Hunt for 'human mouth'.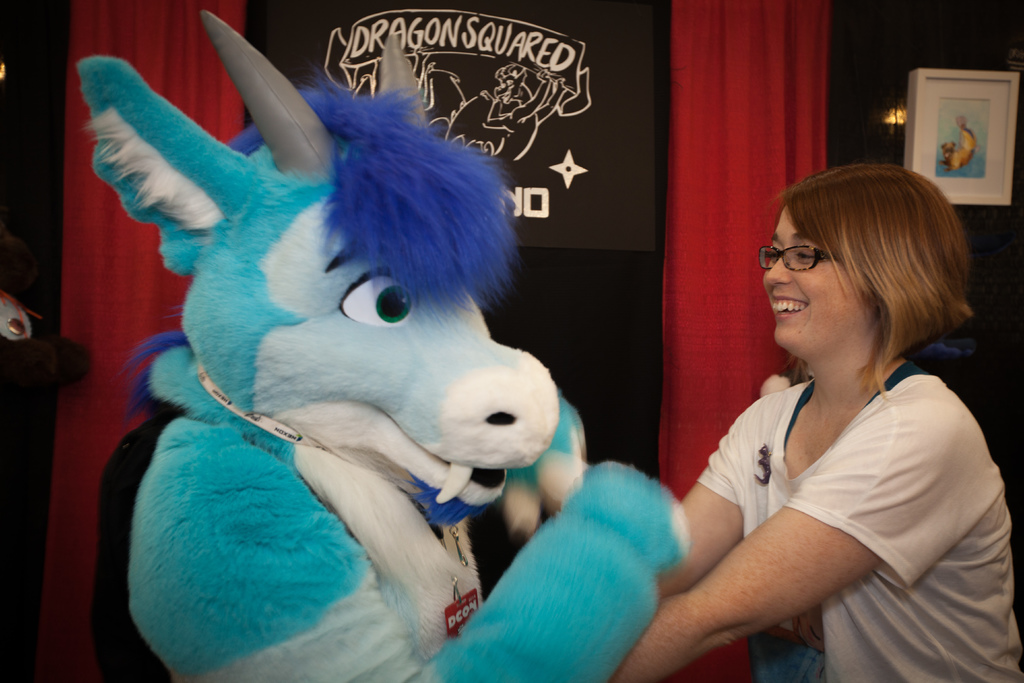
Hunted down at x1=771 y1=293 x2=809 y2=322.
